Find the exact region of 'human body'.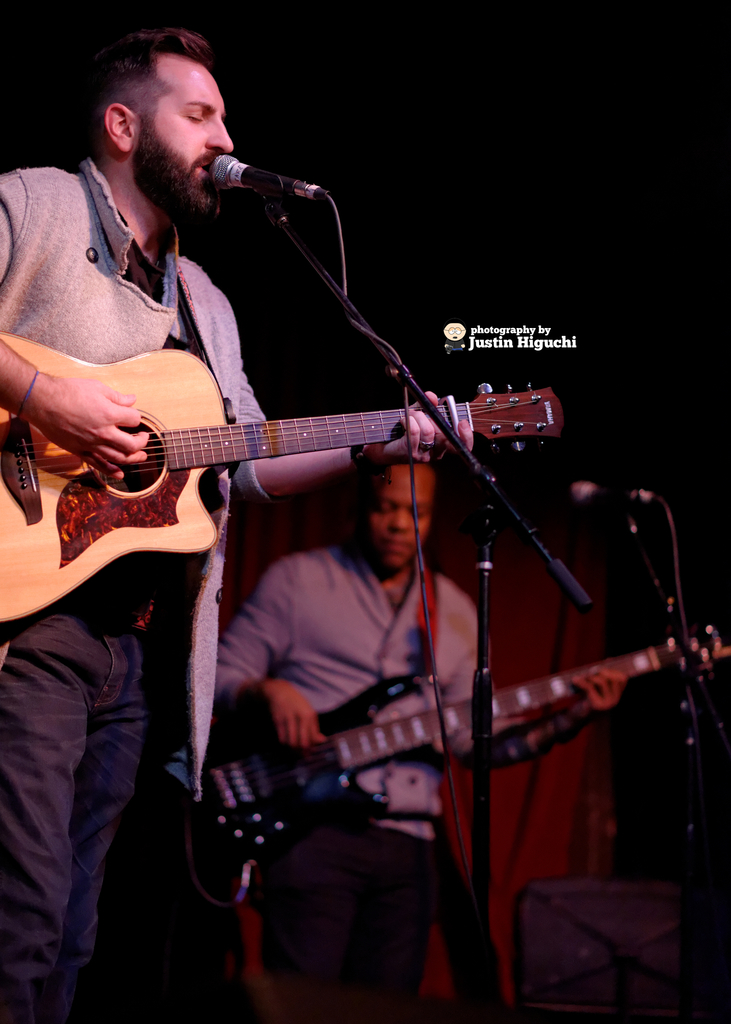
Exact region: locate(193, 430, 598, 1023).
